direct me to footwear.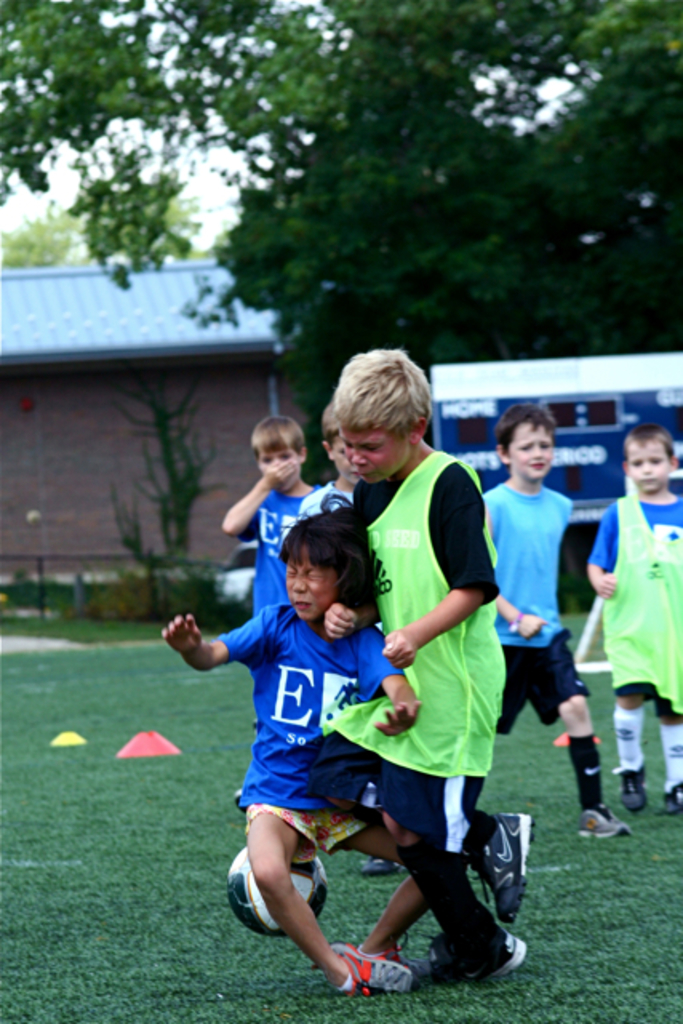
Direction: <box>336,934,408,989</box>.
